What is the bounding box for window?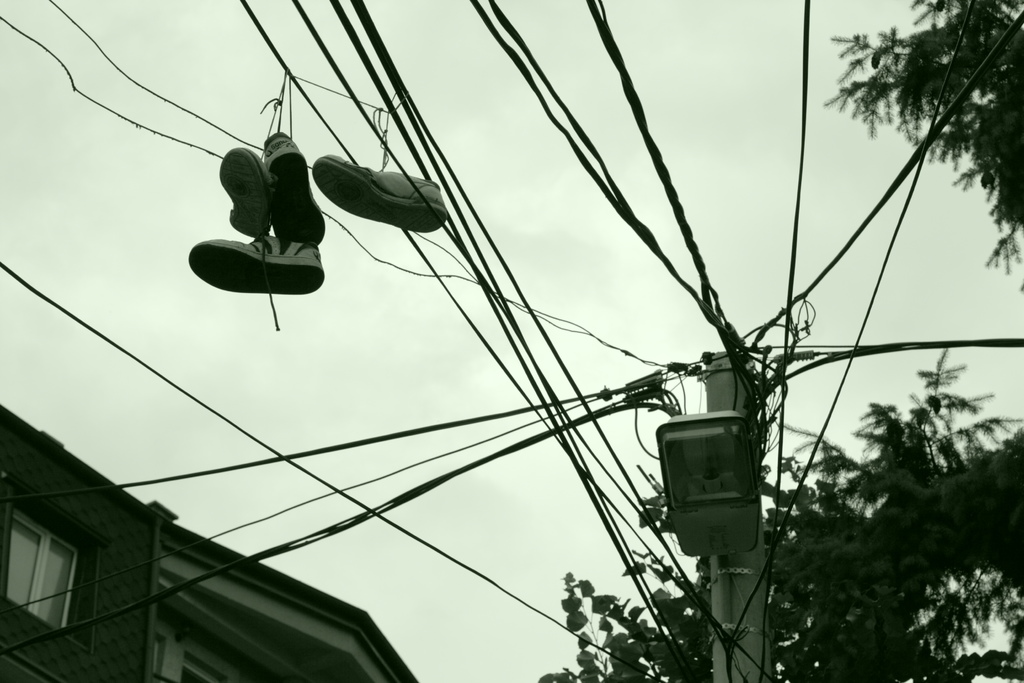
detection(22, 538, 108, 633).
